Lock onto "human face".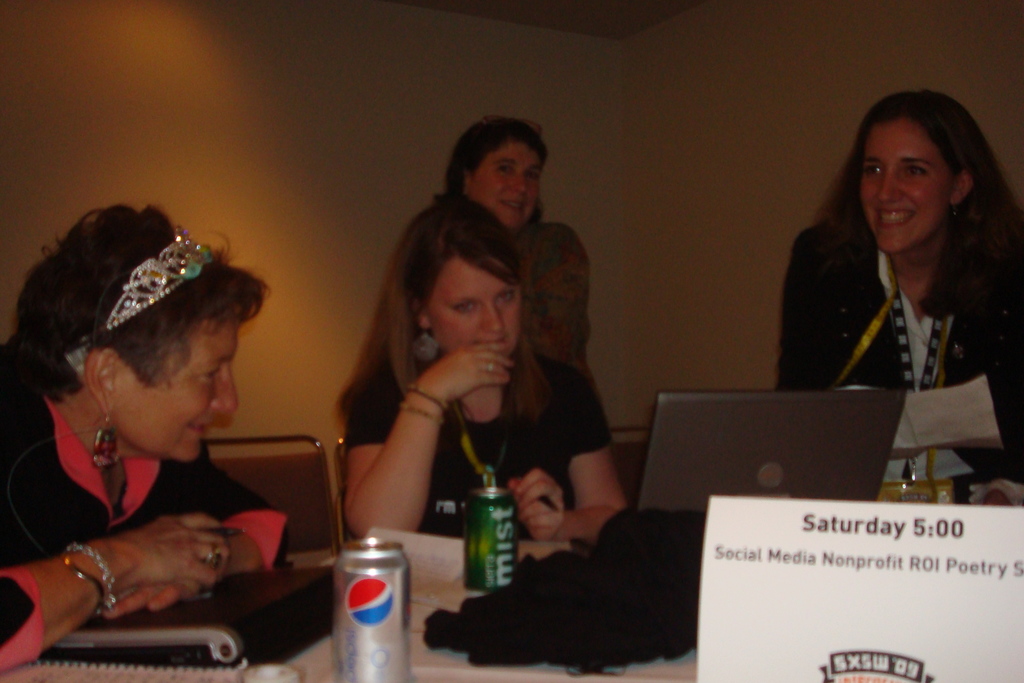
Locked: (x1=474, y1=145, x2=540, y2=226).
